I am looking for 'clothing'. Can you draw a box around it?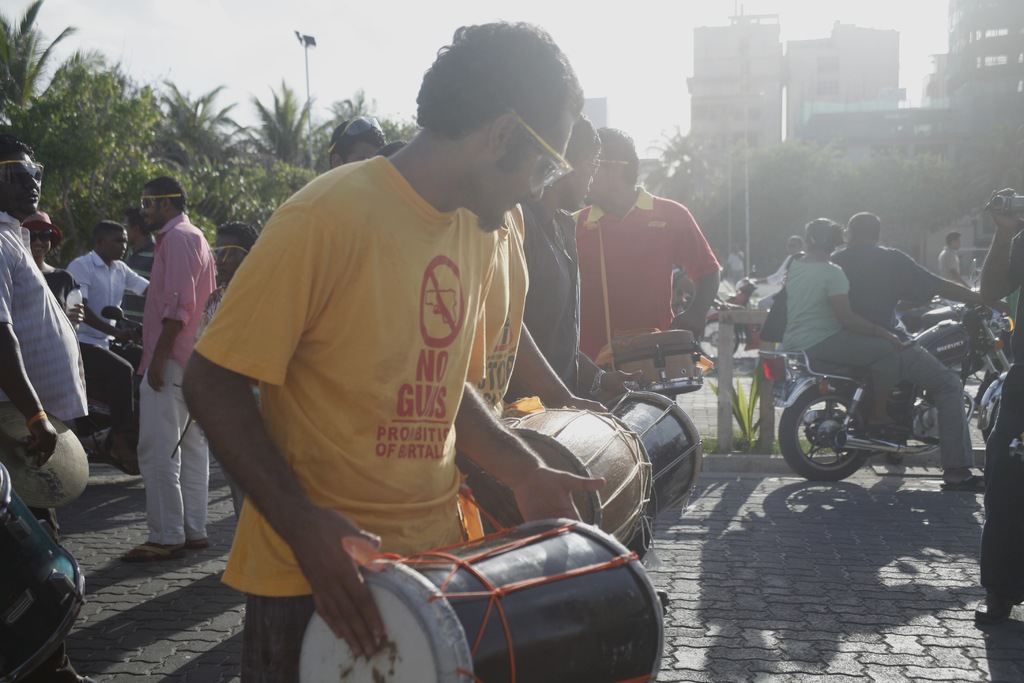
Sure, the bounding box is left=977, top=356, right=1023, bottom=599.
